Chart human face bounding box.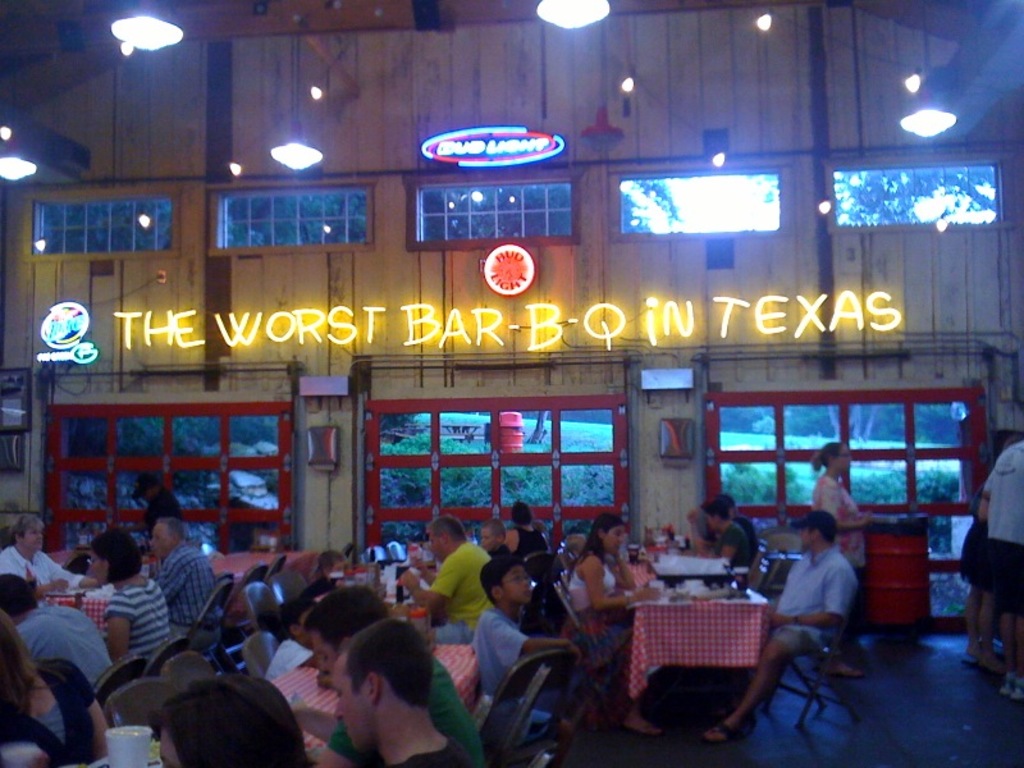
Charted: (434, 534, 449, 559).
